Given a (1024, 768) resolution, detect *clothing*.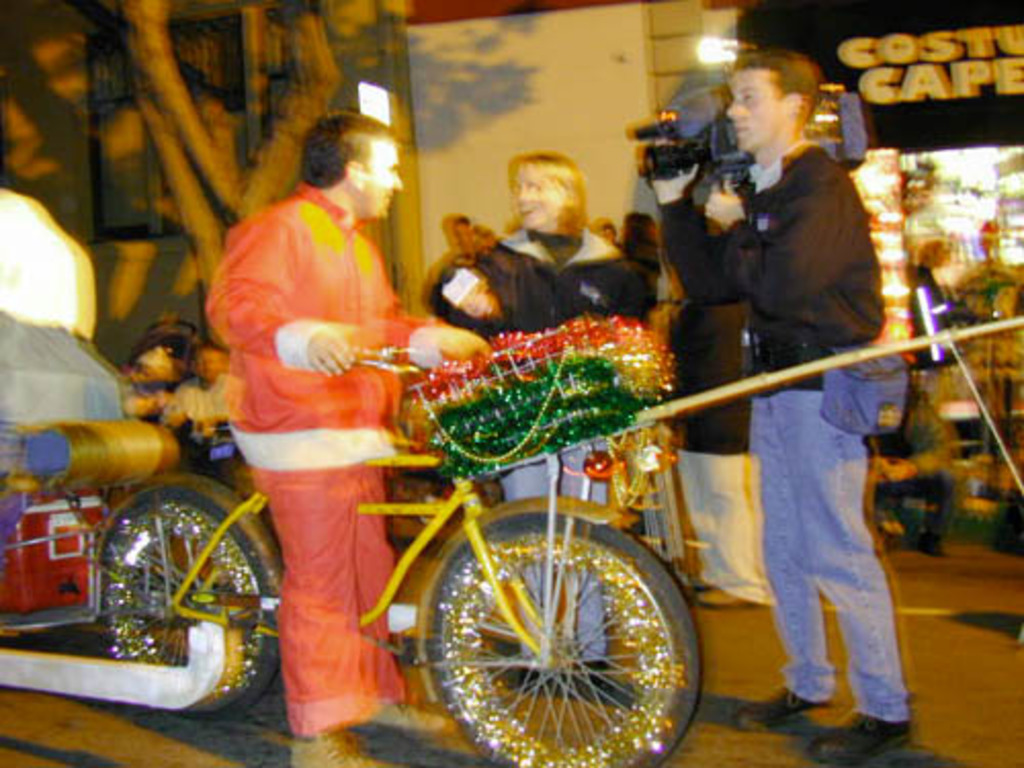
207:186:440:739.
